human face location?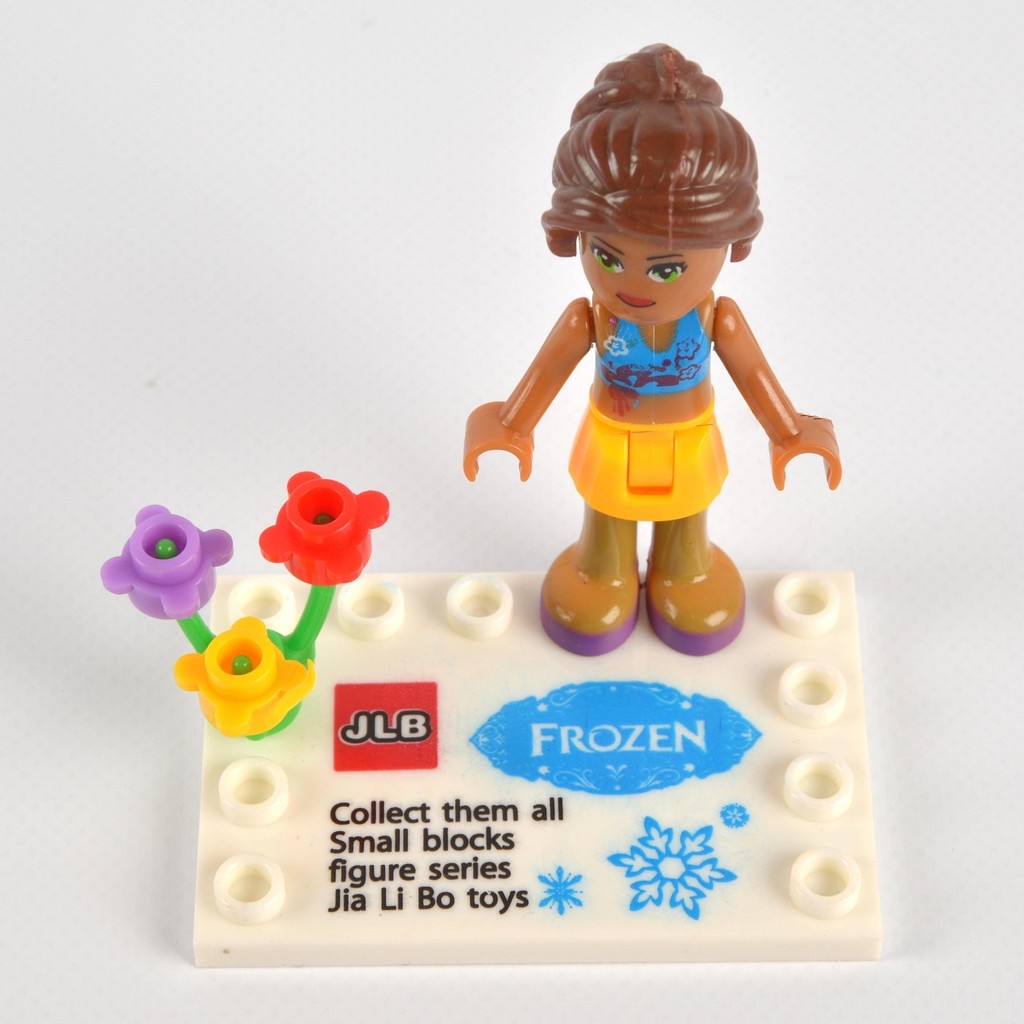
[left=578, top=234, right=727, bottom=326]
